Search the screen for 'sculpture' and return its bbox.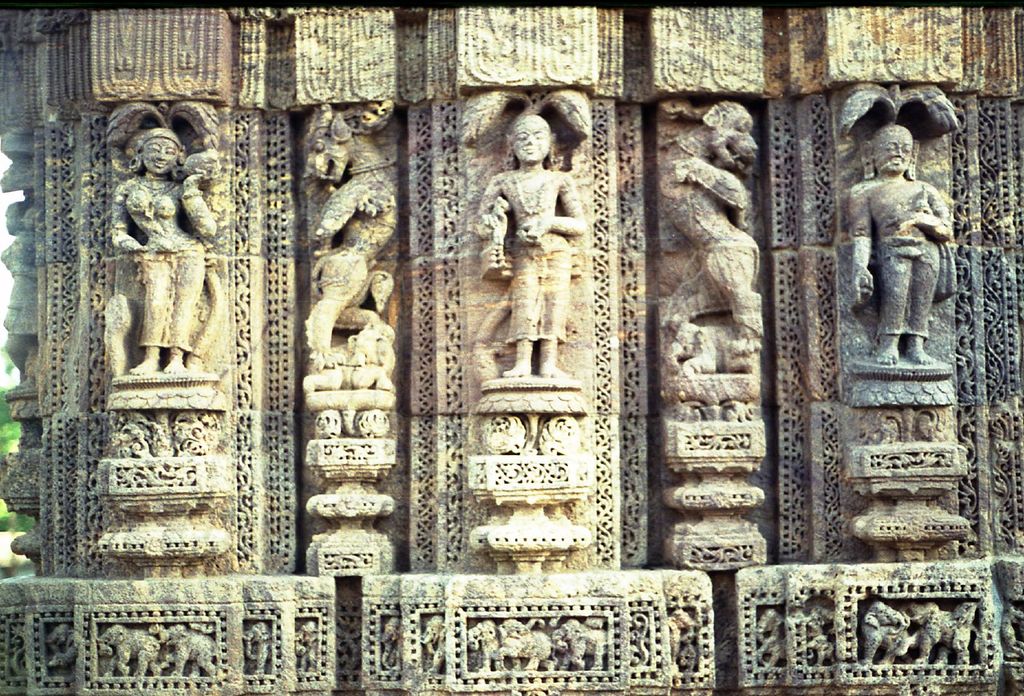
Found: 549 619 608 672.
